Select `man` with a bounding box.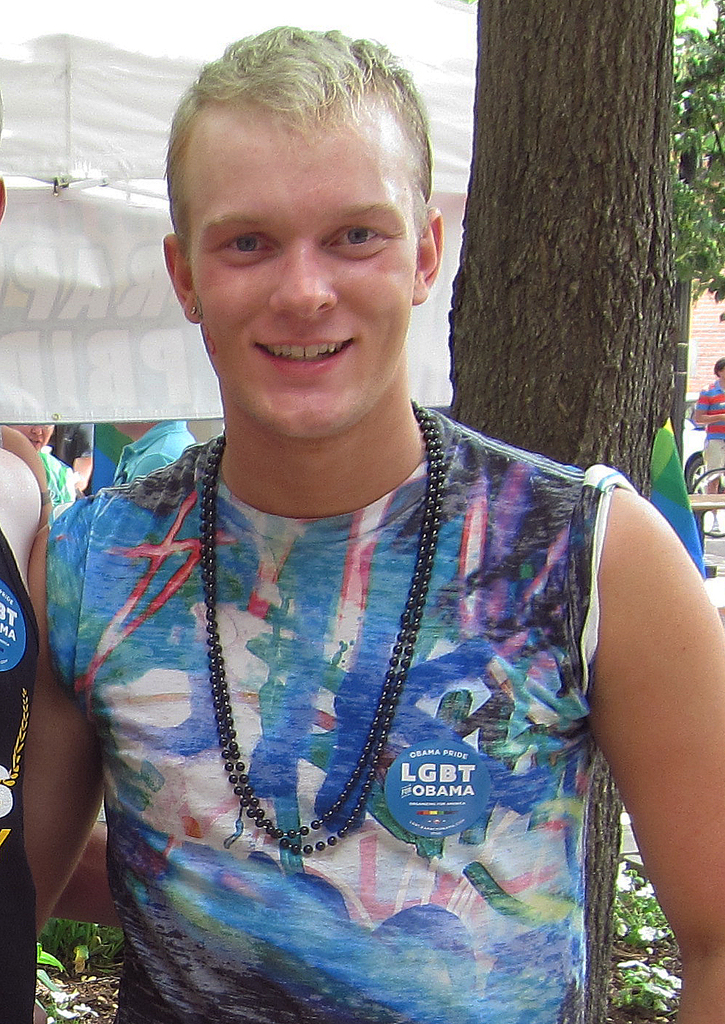
(x1=694, y1=358, x2=724, y2=522).
